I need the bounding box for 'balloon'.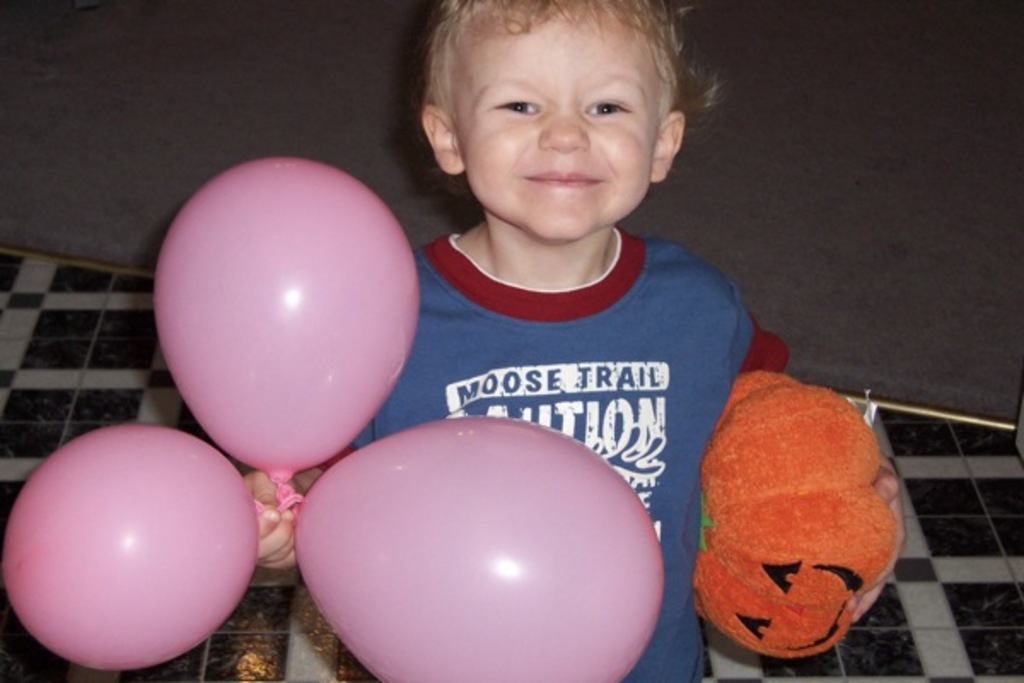
Here it is: [0, 422, 288, 681].
